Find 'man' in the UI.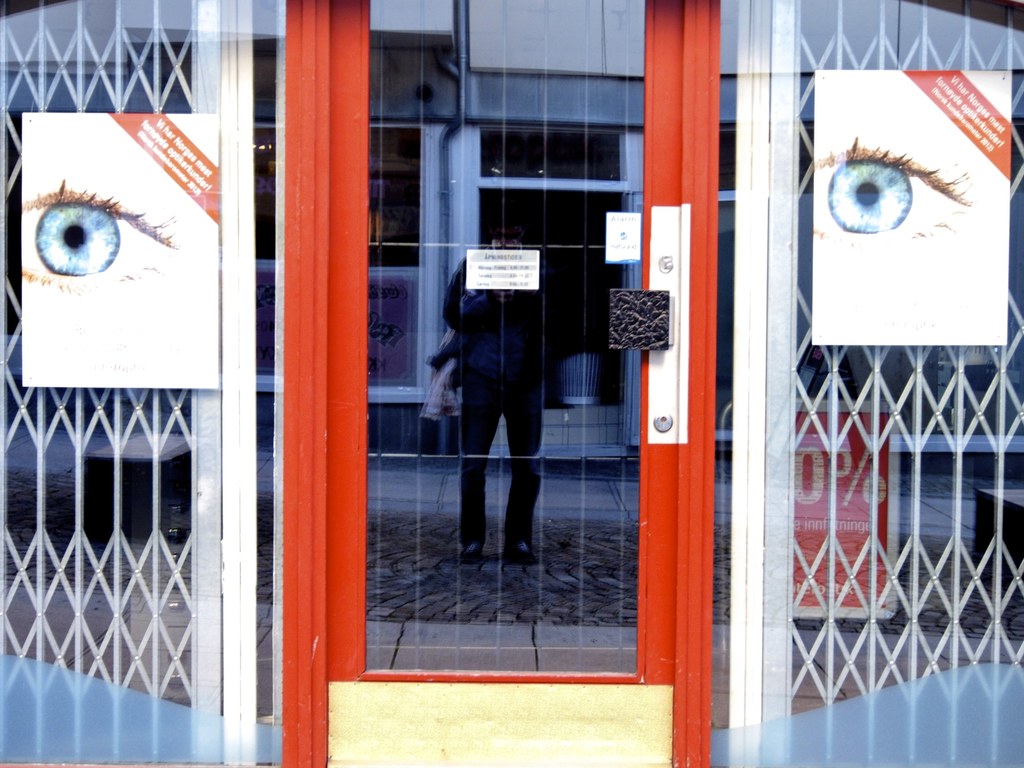
UI element at (left=443, top=234, right=550, bottom=623).
